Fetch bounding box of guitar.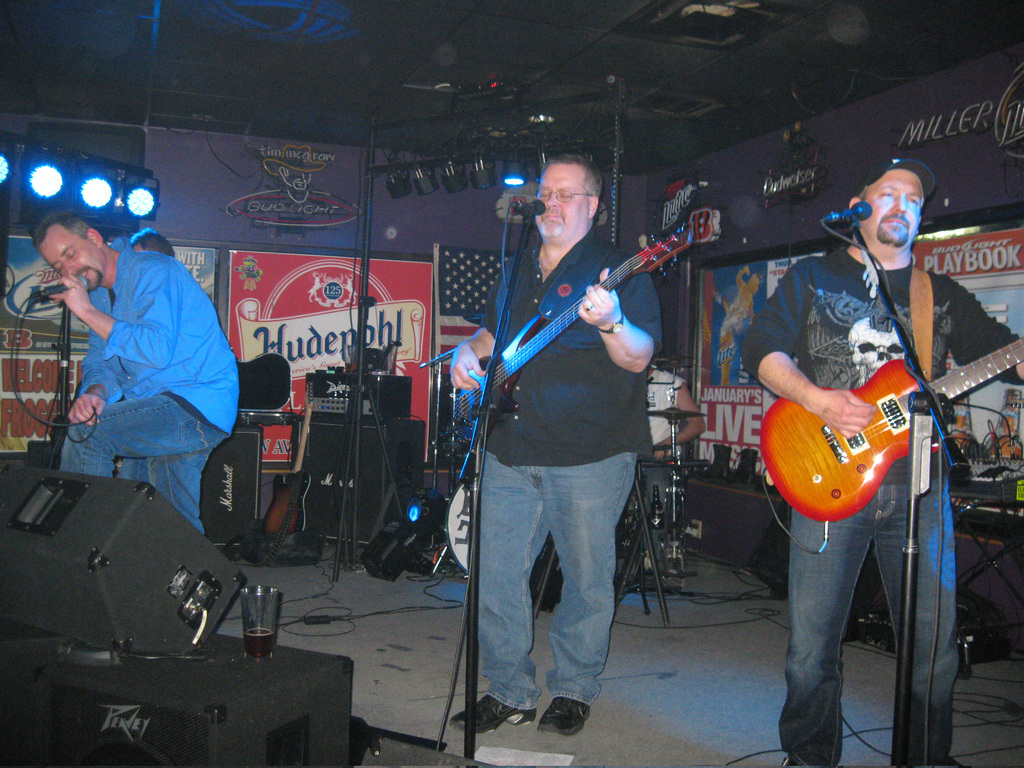
Bbox: (757, 330, 1023, 523).
